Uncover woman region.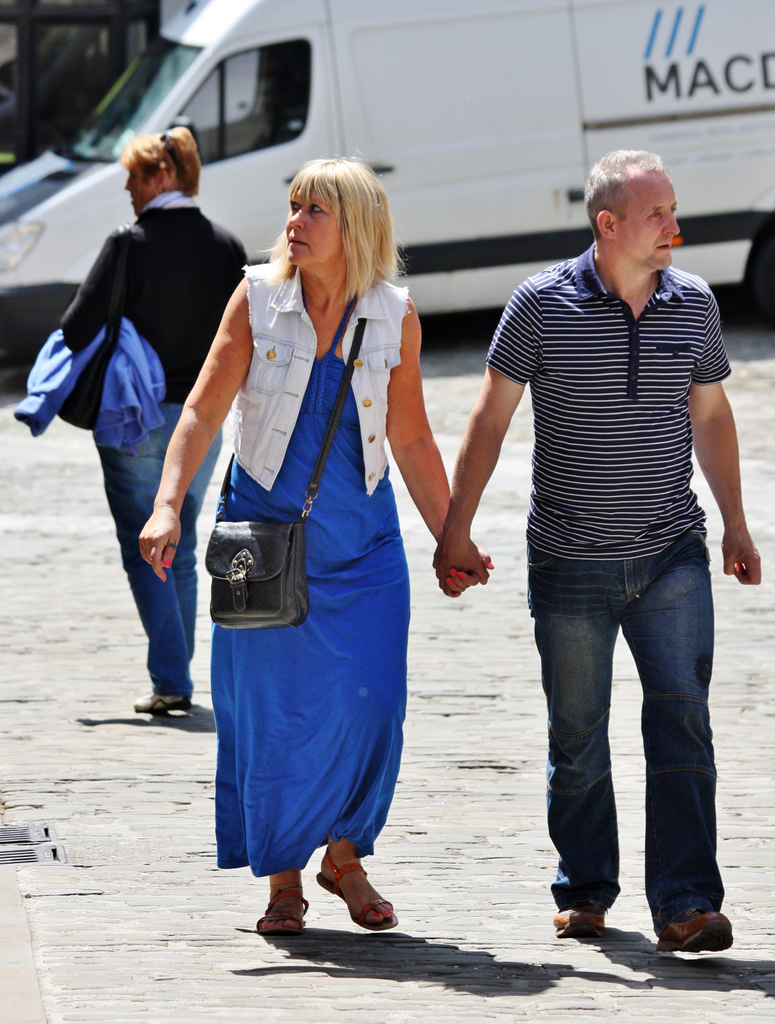
Uncovered: detection(29, 129, 248, 722).
